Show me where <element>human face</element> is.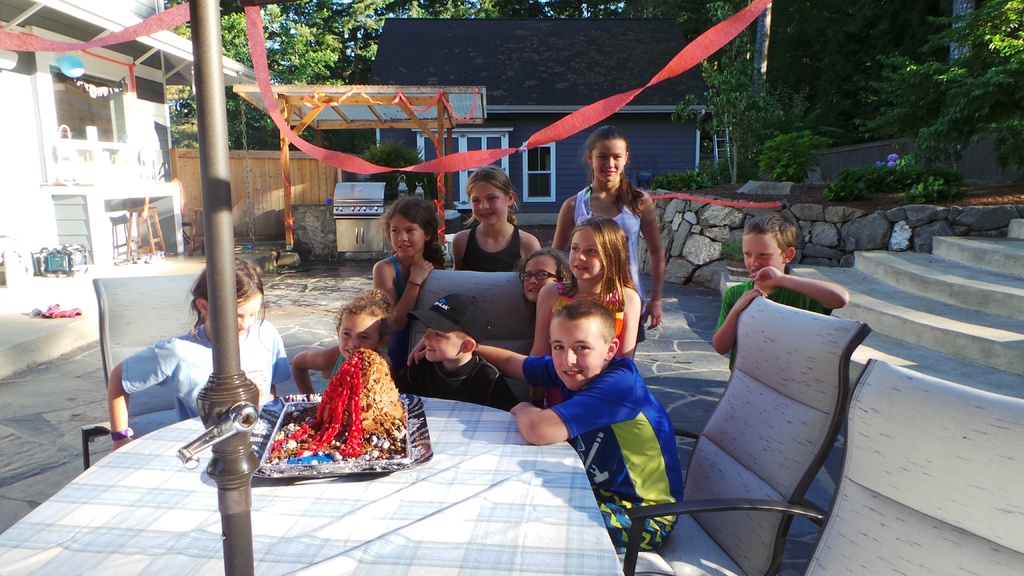
<element>human face</element> is at bbox(522, 253, 555, 296).
